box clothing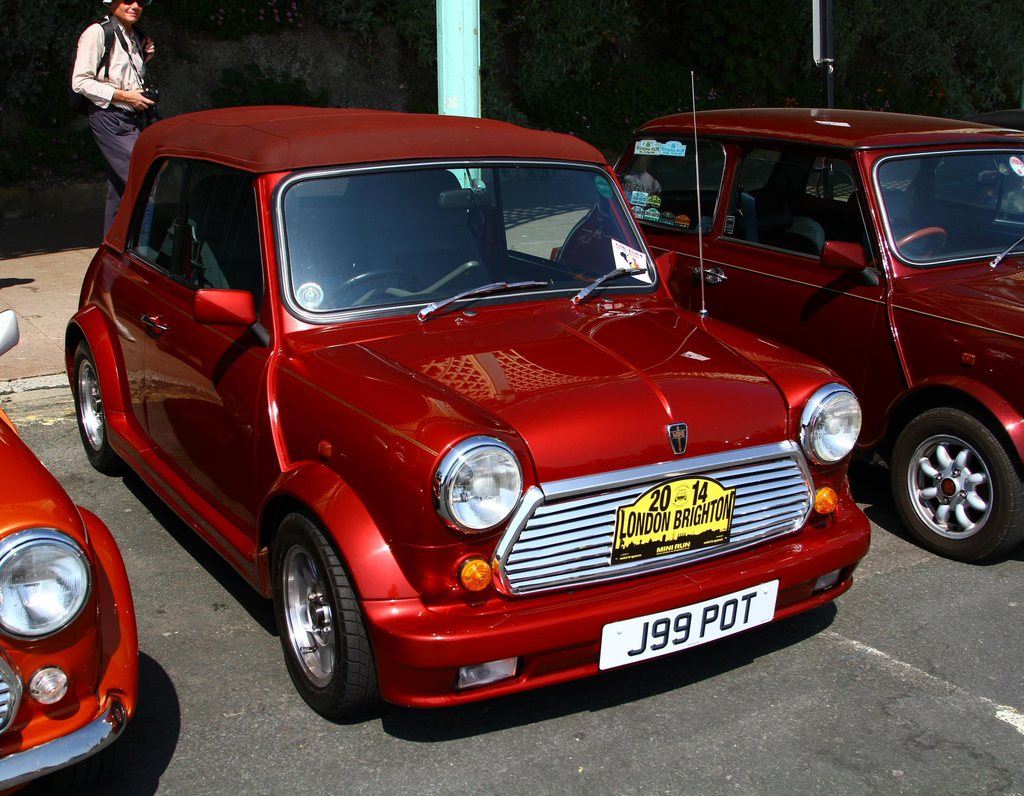
region(55, 31, 150, 147)
